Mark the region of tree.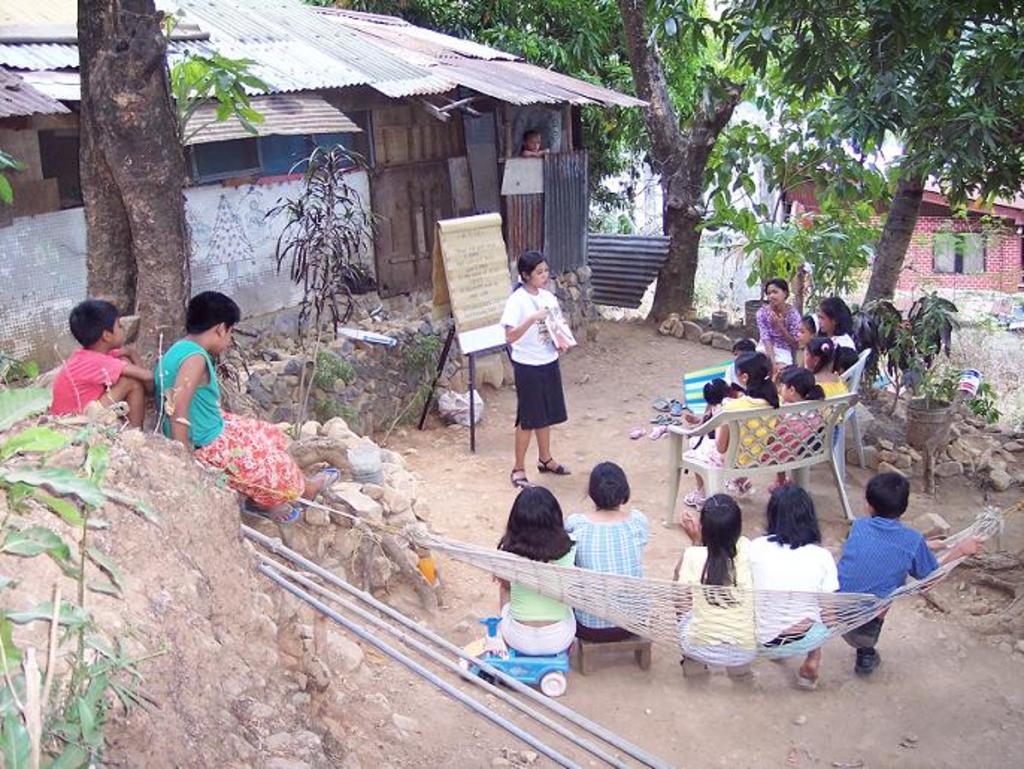
Region: locate(711, 0, 1023, 302).
